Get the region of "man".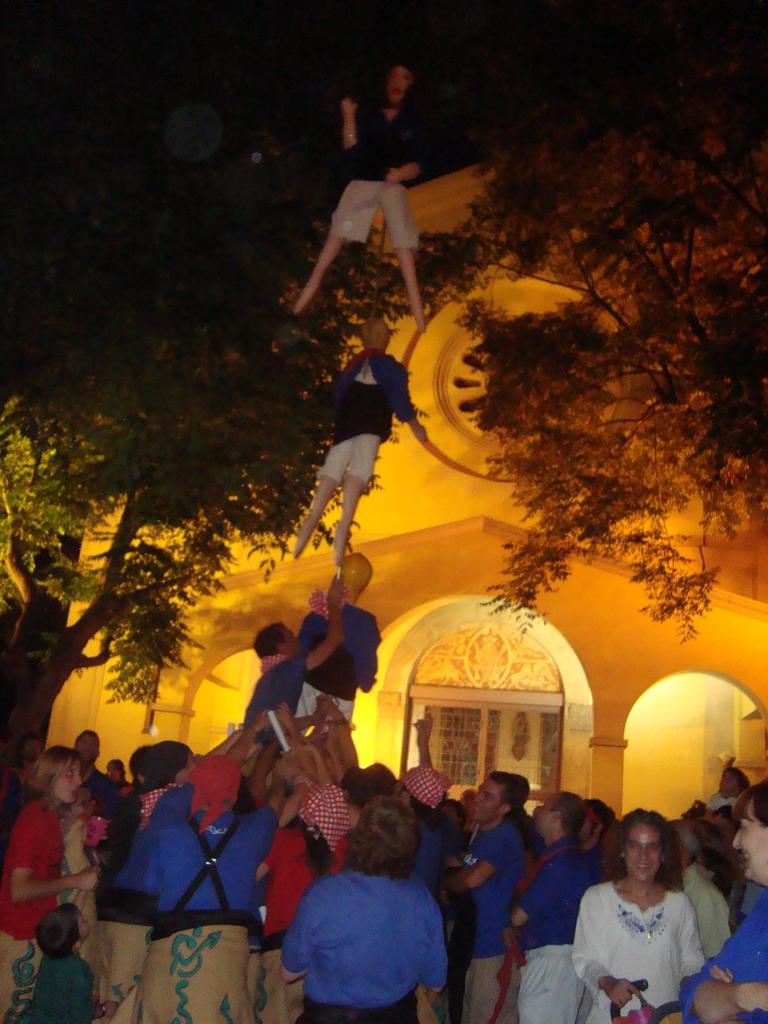
bbox=(234, 580, 339, 741).
